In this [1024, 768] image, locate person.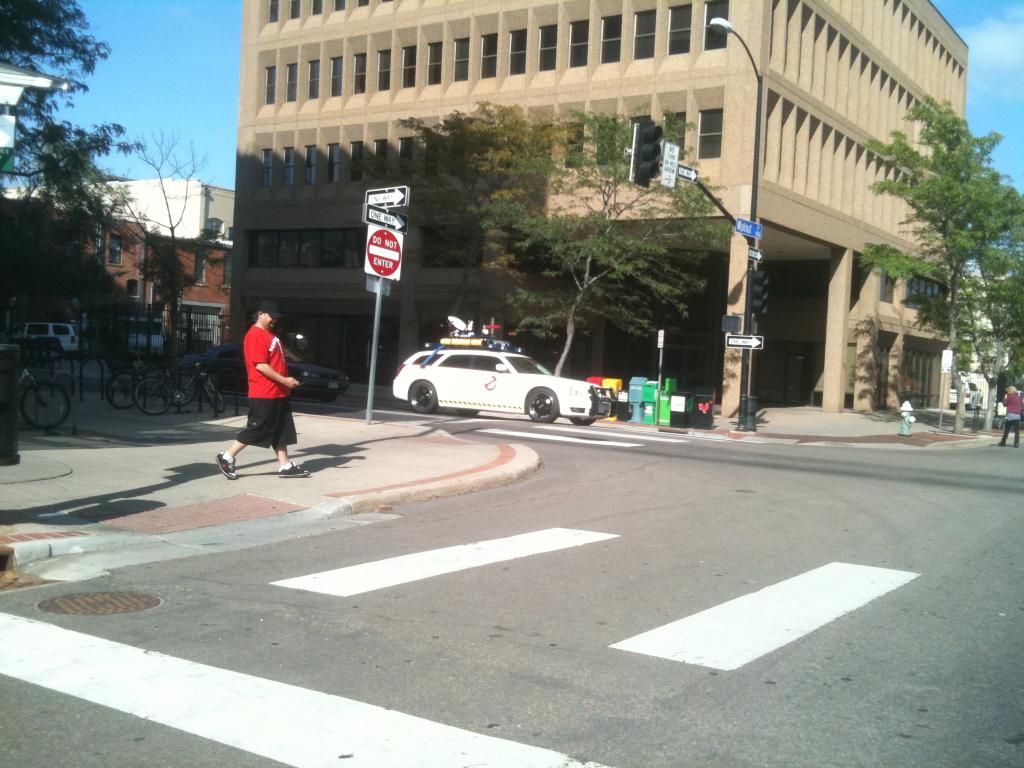
Bounding box: BBox(996, 380, 1023, 448).
